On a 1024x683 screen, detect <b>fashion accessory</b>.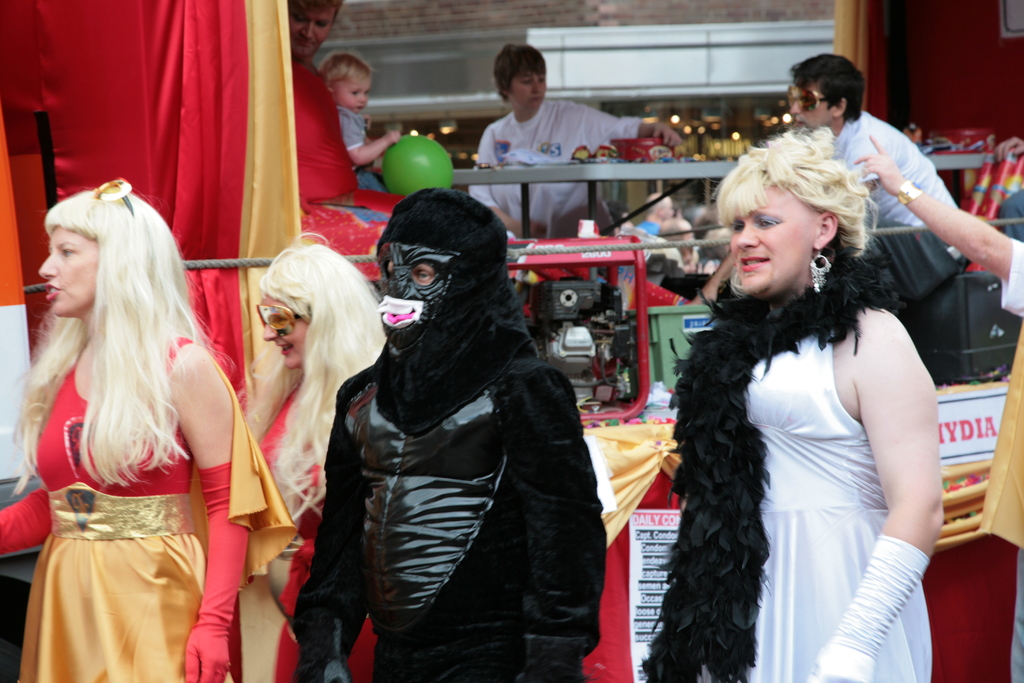
{"x1": 729, "y1": 269, "x2": 745, "y2": 293}.
